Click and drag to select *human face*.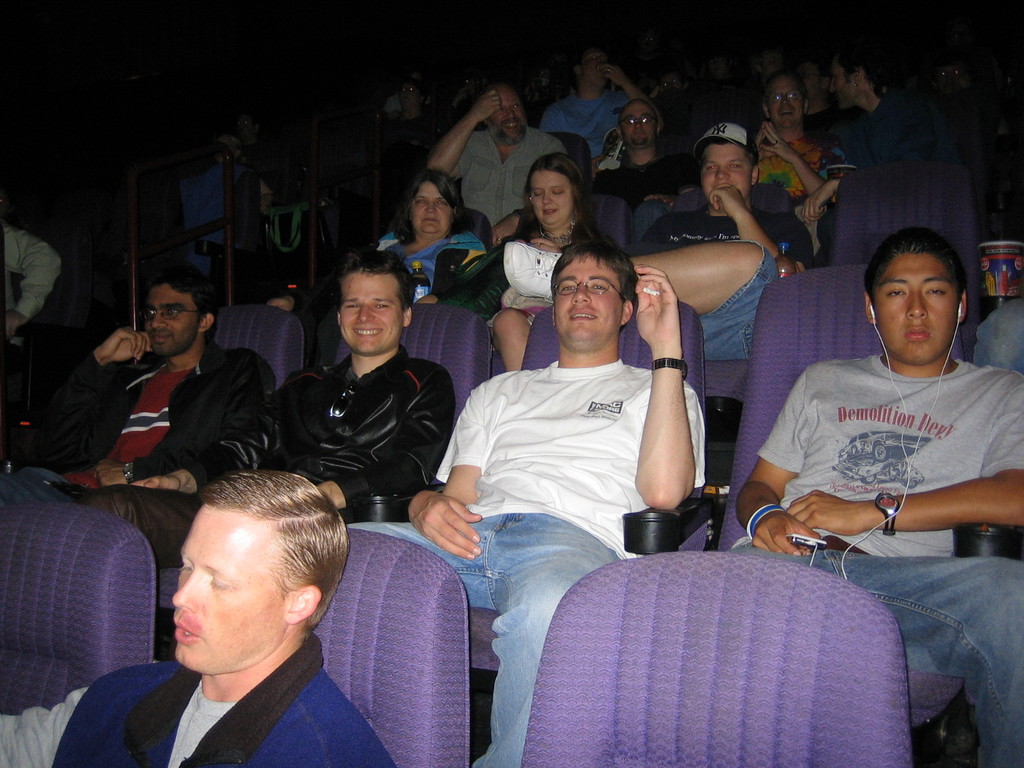
Selection: {"left": 831, "top": 59, "right": 856, "bottom": 113}.
